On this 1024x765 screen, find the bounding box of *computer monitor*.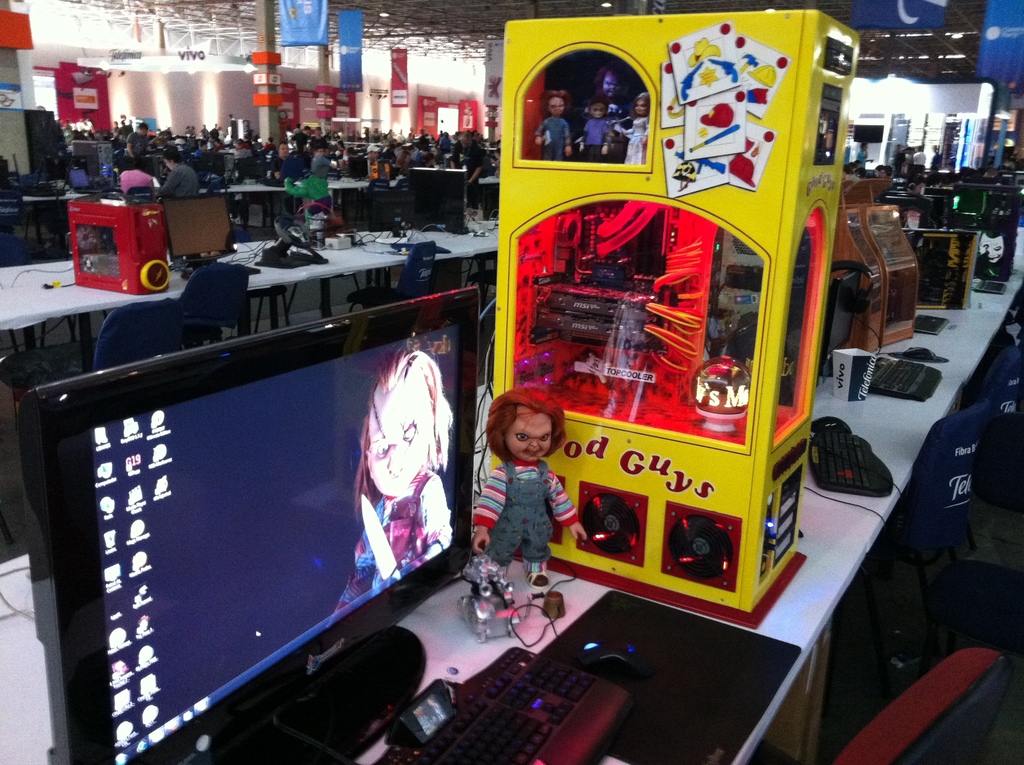
Bounding box: <region>204, 150, 241, 183</region>.
